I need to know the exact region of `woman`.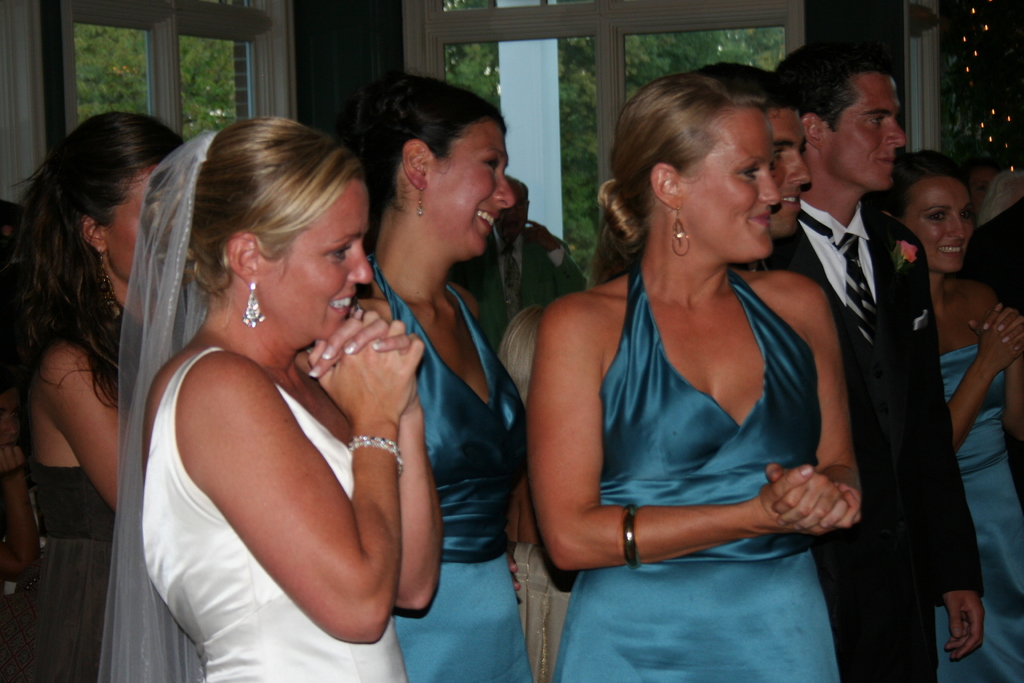
Region: <box>877,150,1023,679</box>.
